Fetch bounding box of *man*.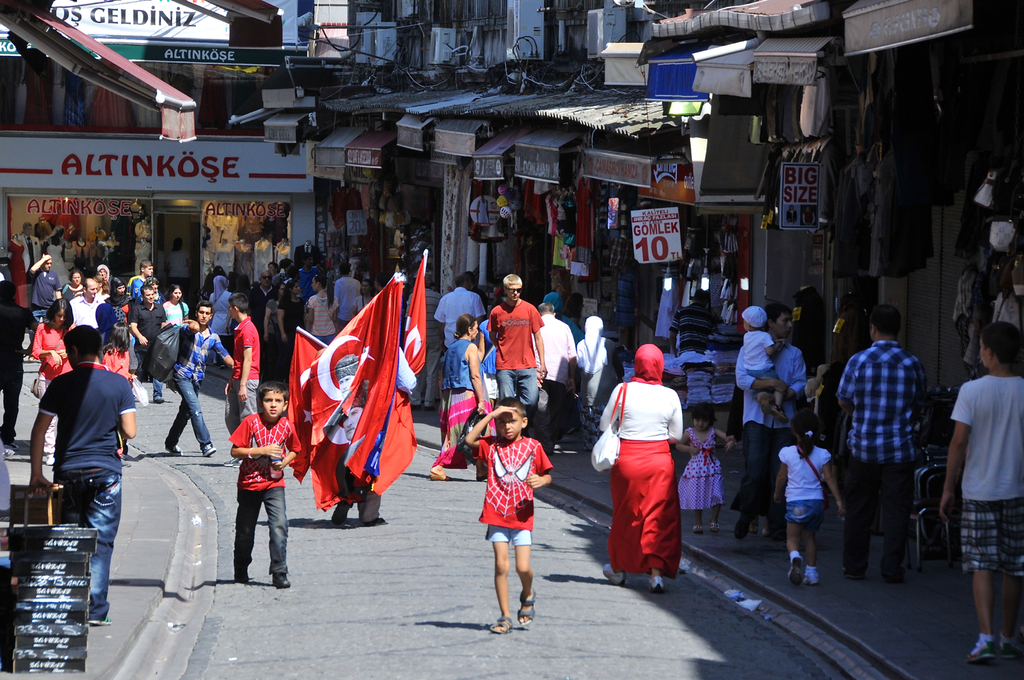
Bbox: [298, 254, 324, 304].
